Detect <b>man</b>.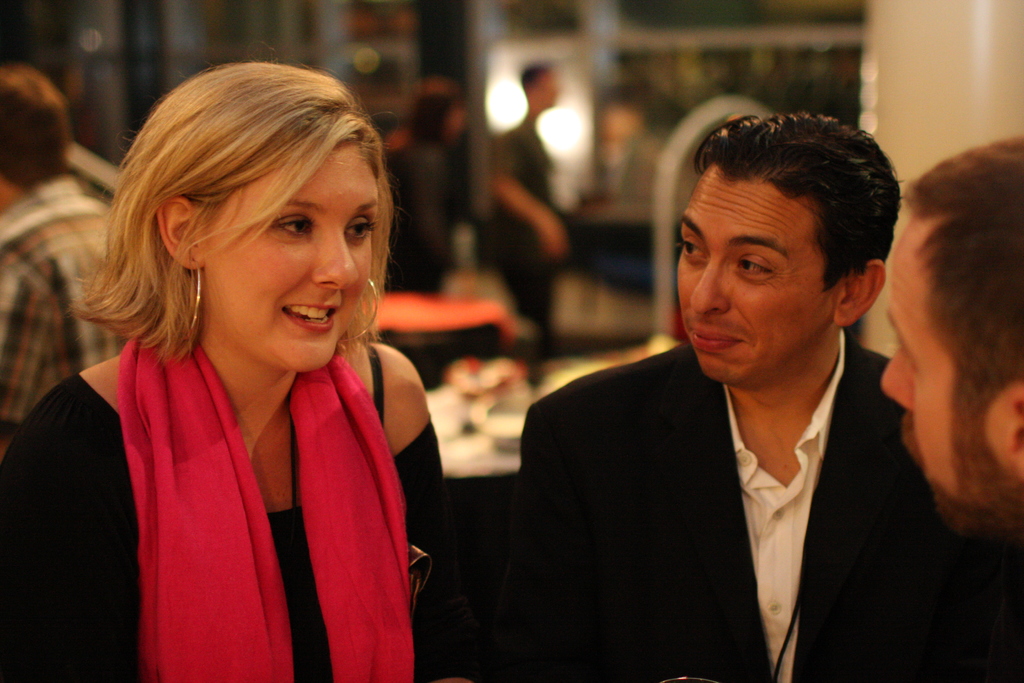
Detected at <region>881, 131, 1023, 541</region>.
